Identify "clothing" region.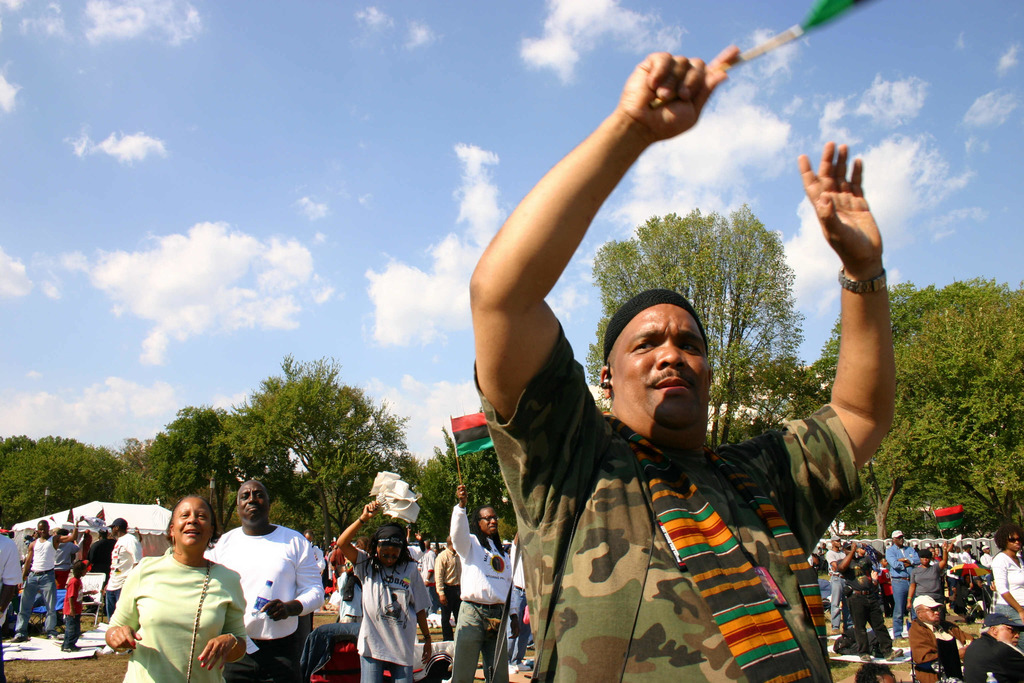
Region: [61, 578, 81, 632].
